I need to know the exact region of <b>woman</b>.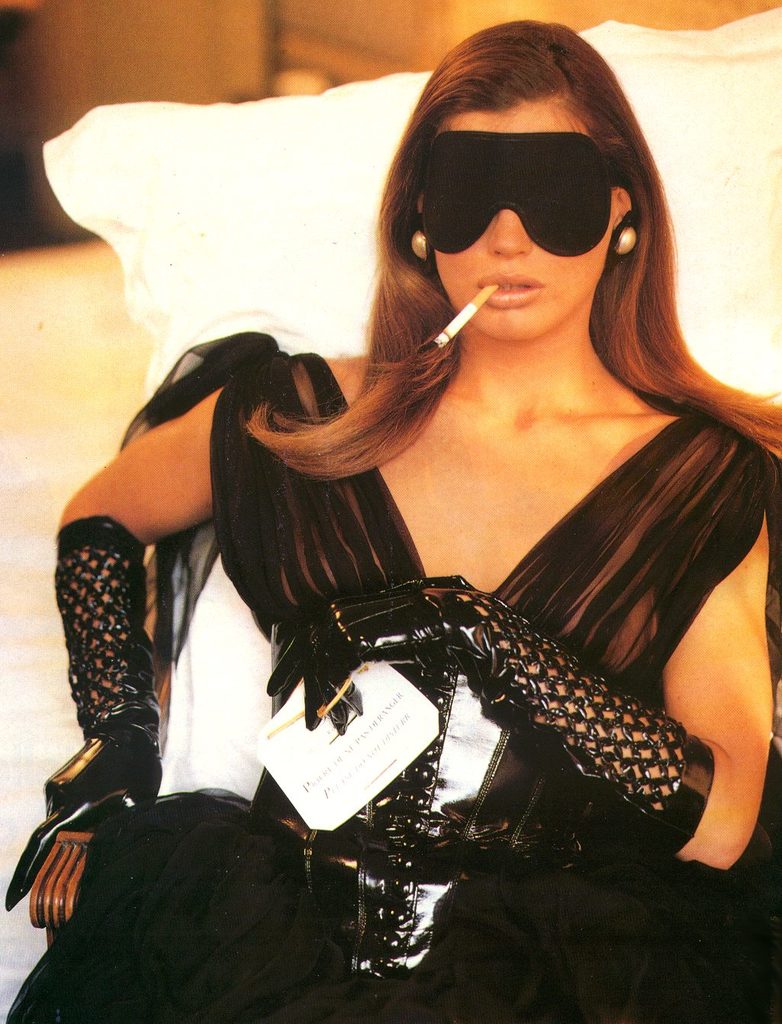
Region: (left=59, top=14, right=745, bottom=1003).
